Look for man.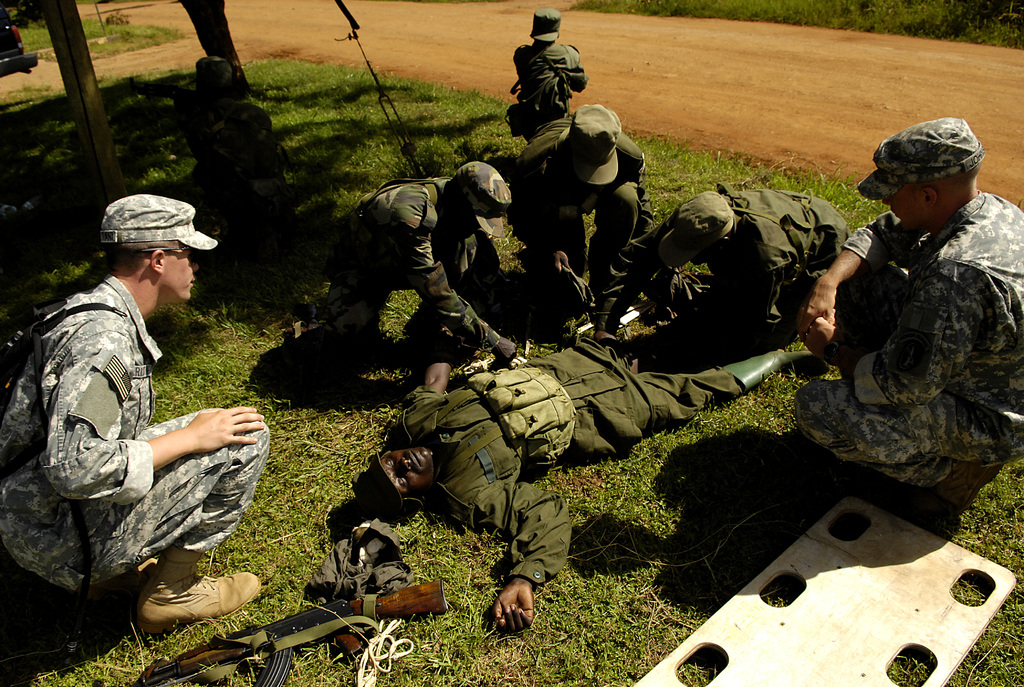
Found: detection(512, 96, 647, 310).
